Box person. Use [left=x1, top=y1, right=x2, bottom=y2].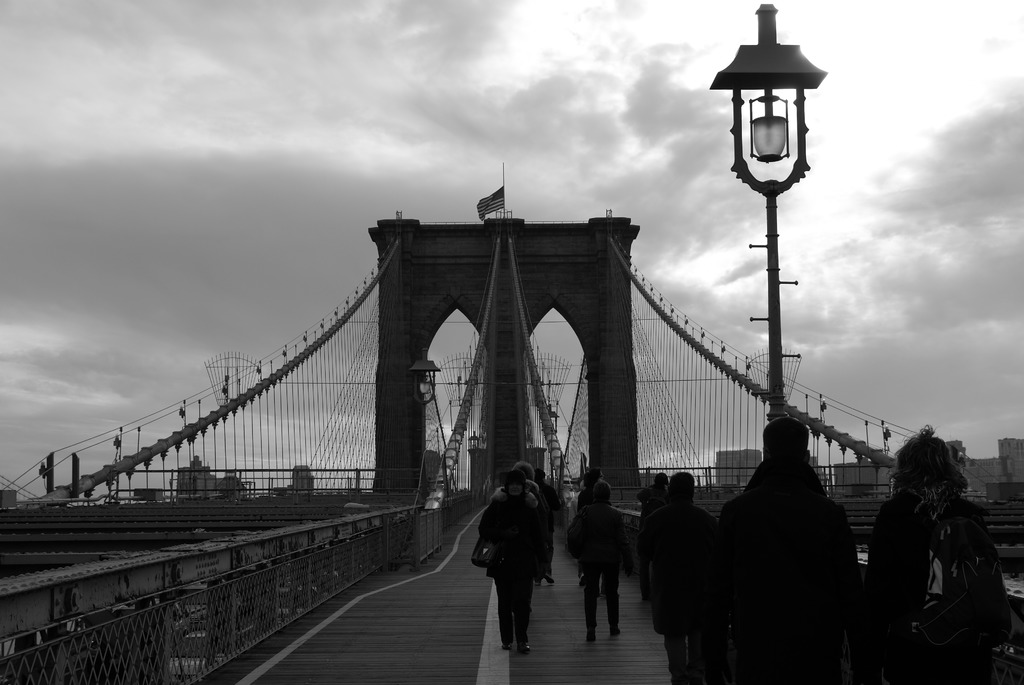
[left=689, top=409, right=873, bottom=684].
